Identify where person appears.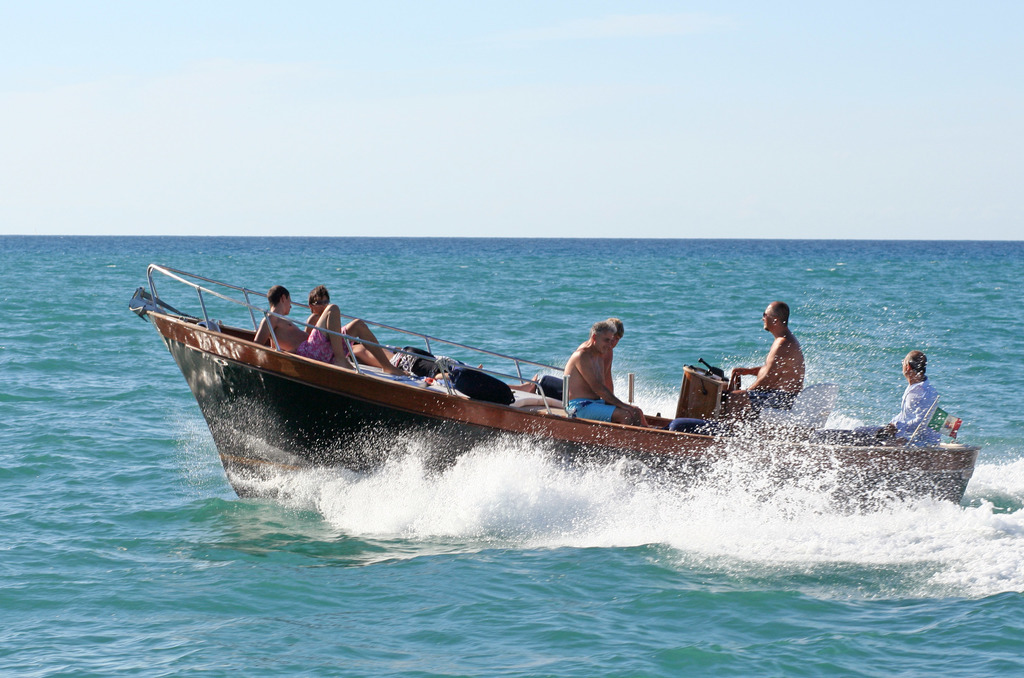
Appears at [x1=559, y1=318, x2=653, y2=431].
